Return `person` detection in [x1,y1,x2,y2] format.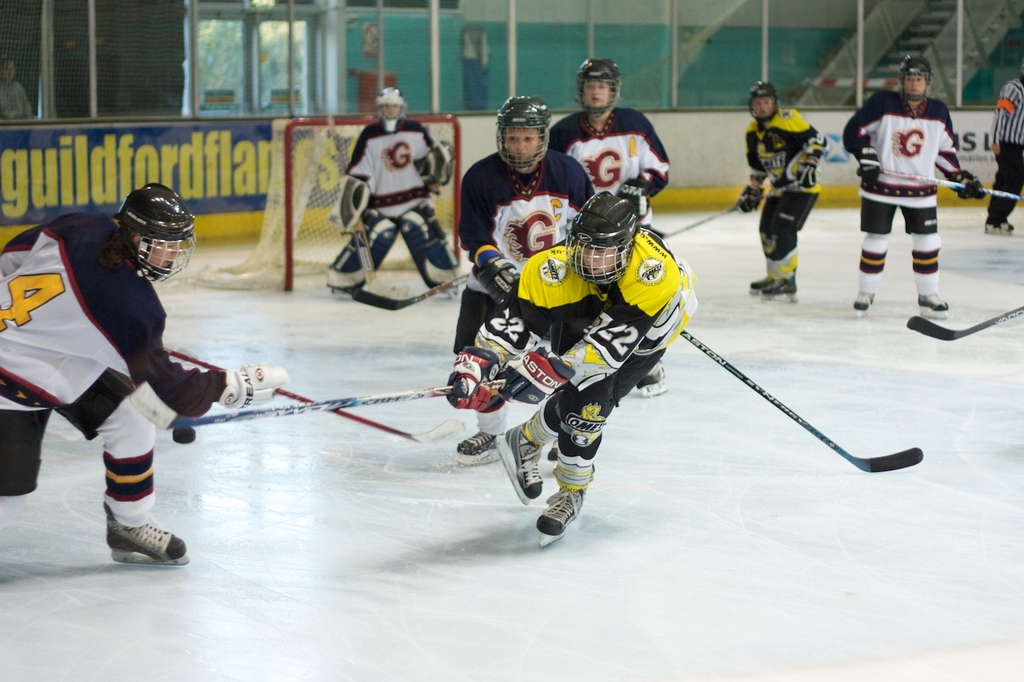
[327,83,460,294].
